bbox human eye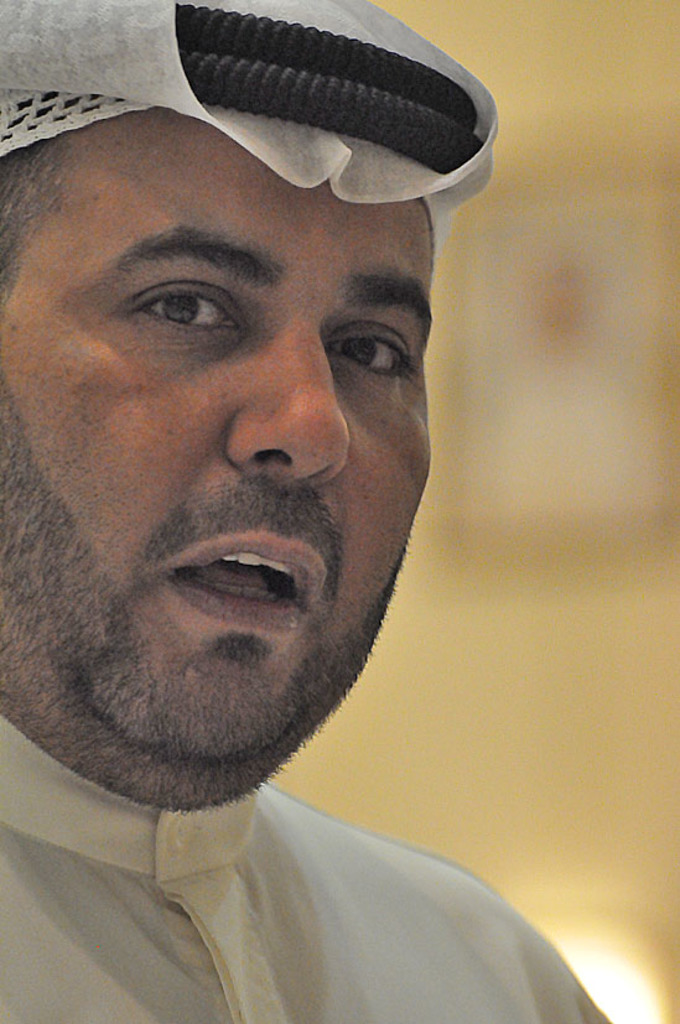
[x1=108, y1=270, x2=243, y2=348]
